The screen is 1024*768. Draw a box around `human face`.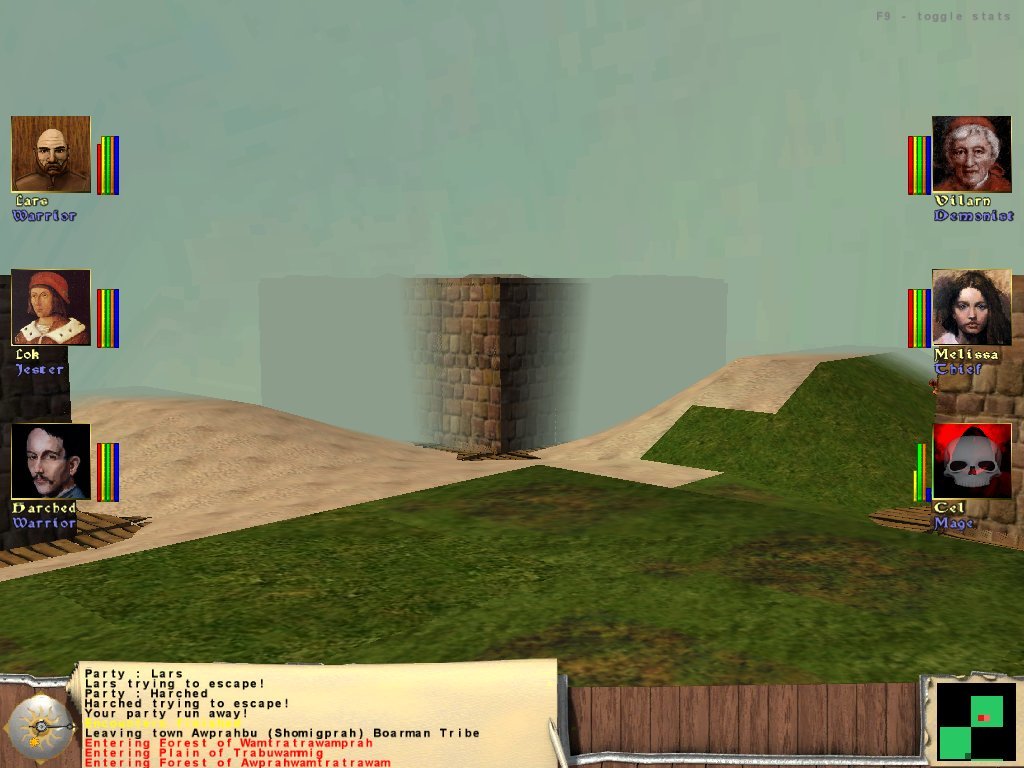
25,428,68,496.
